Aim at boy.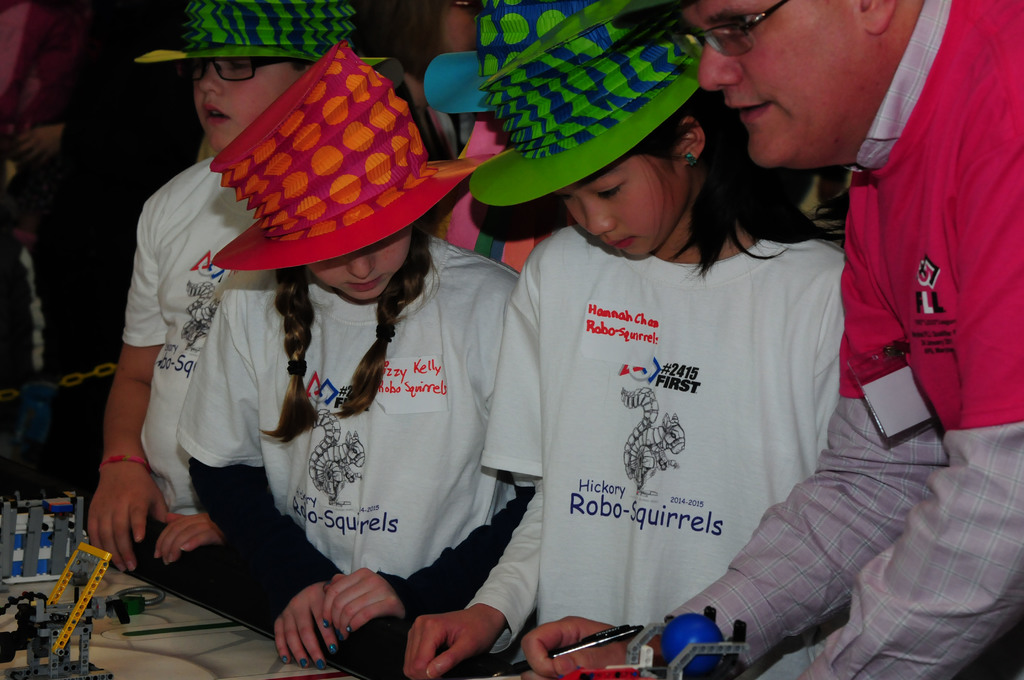
Aimed at bbox=(84, 0, 406, 587).
